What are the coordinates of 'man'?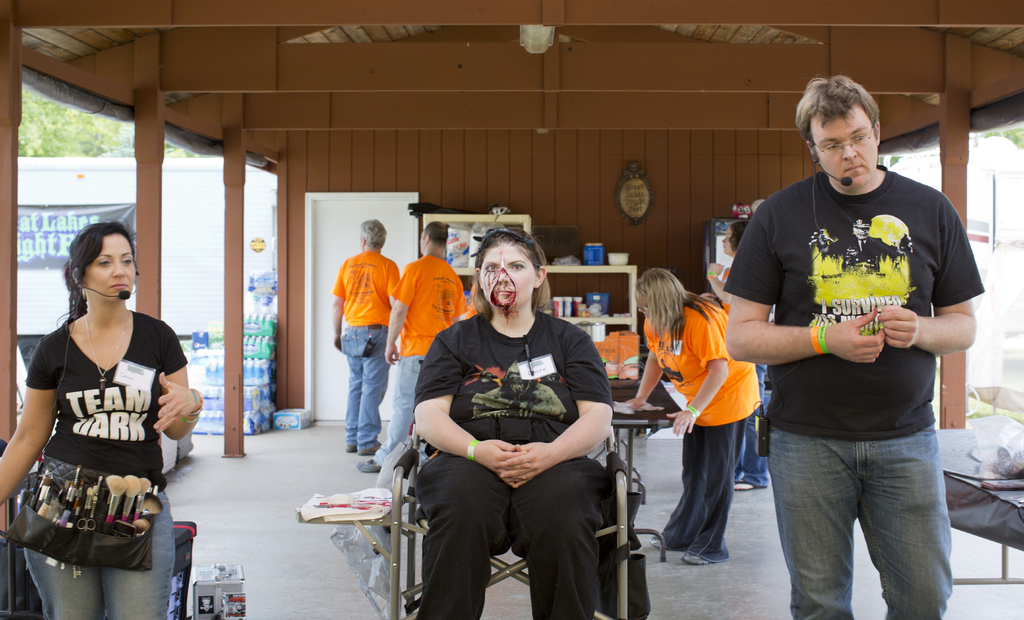
[left=362, top=219, right=467, bottom=472].
